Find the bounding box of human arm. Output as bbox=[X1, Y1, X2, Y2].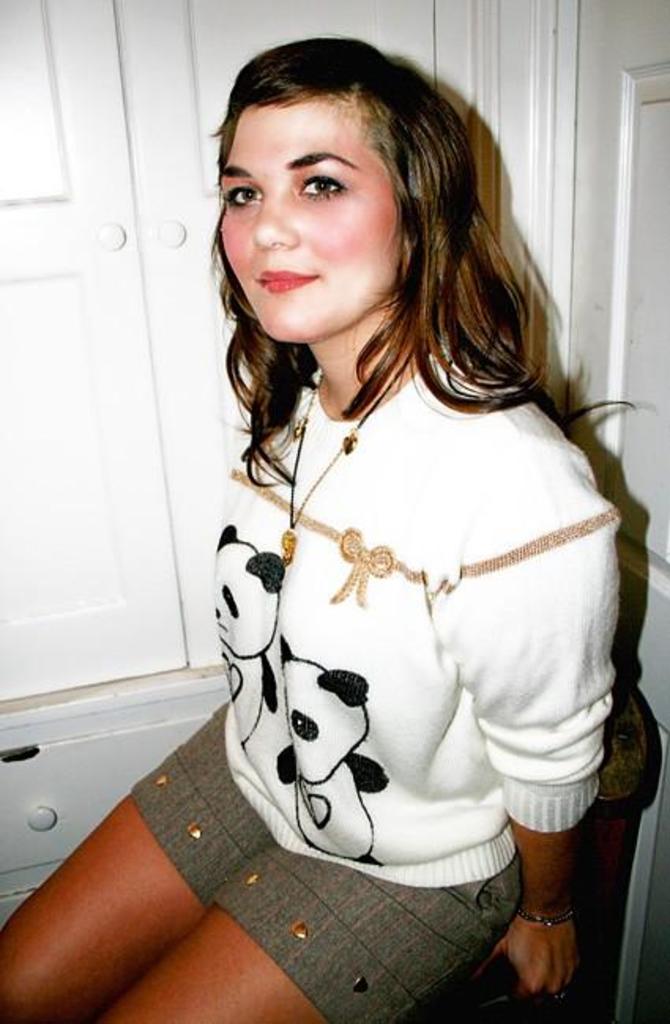
bbox=[475, 441, 618, 1008].
